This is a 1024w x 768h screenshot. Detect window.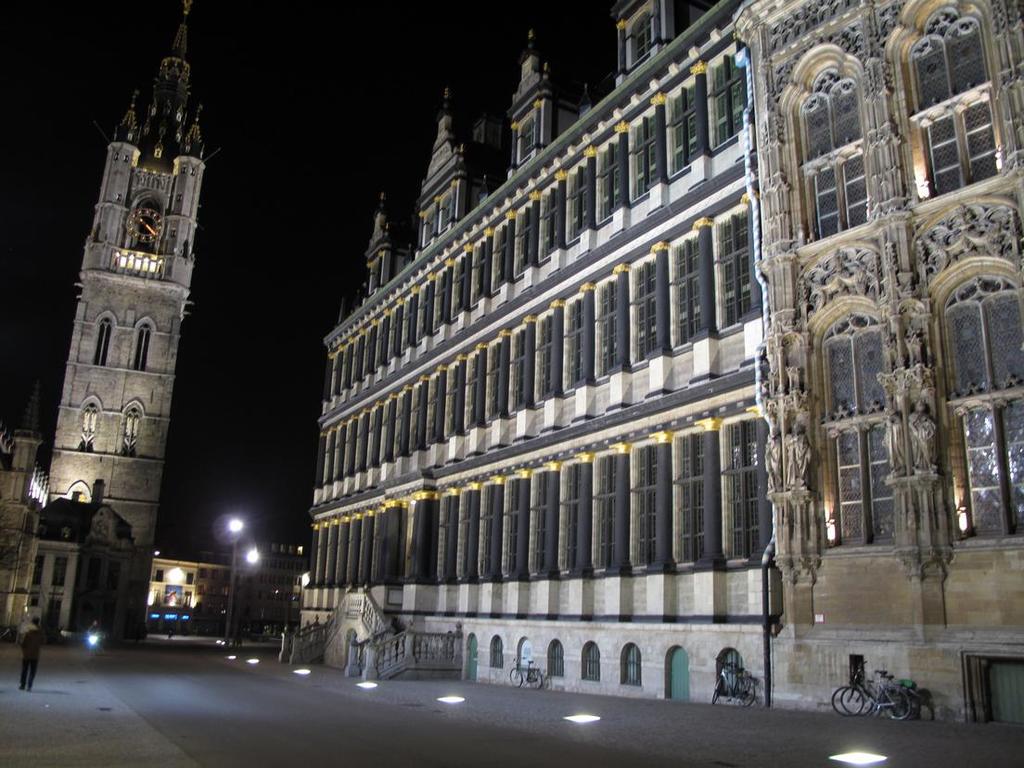
<region>122, 413, 141, 454</region>.
